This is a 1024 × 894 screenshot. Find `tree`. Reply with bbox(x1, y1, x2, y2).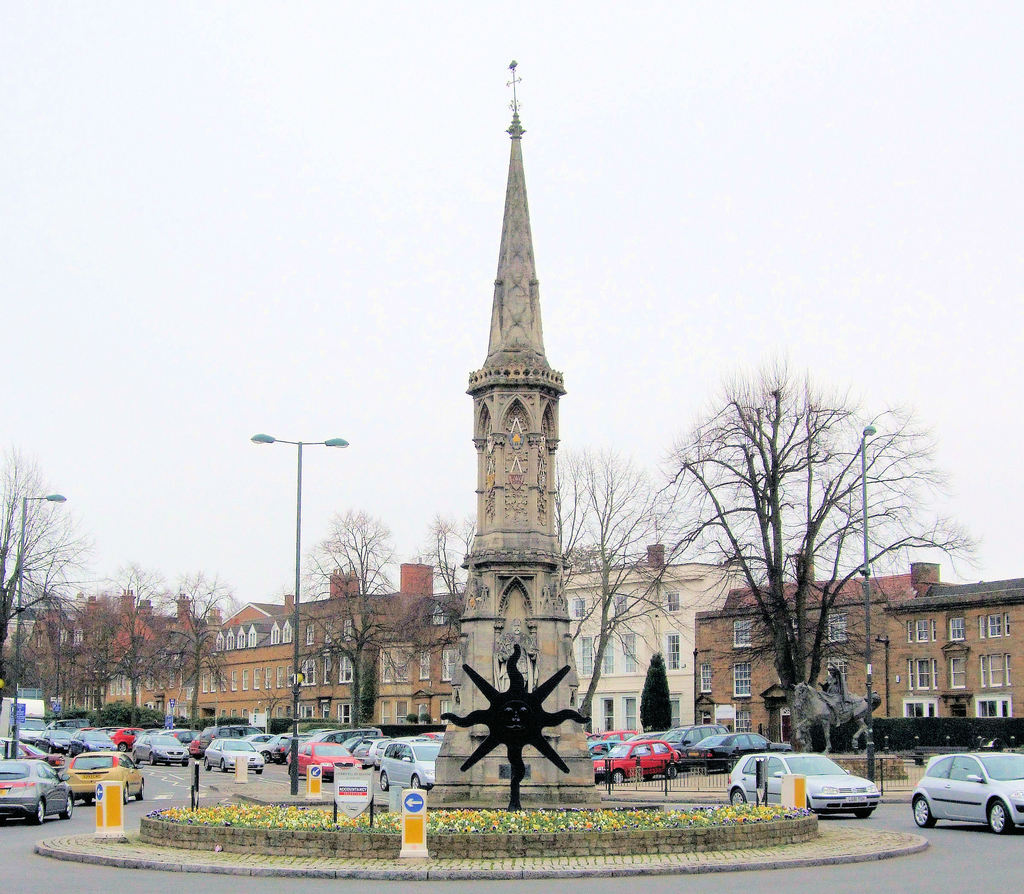
bbox(171, 560, 232, 735).
